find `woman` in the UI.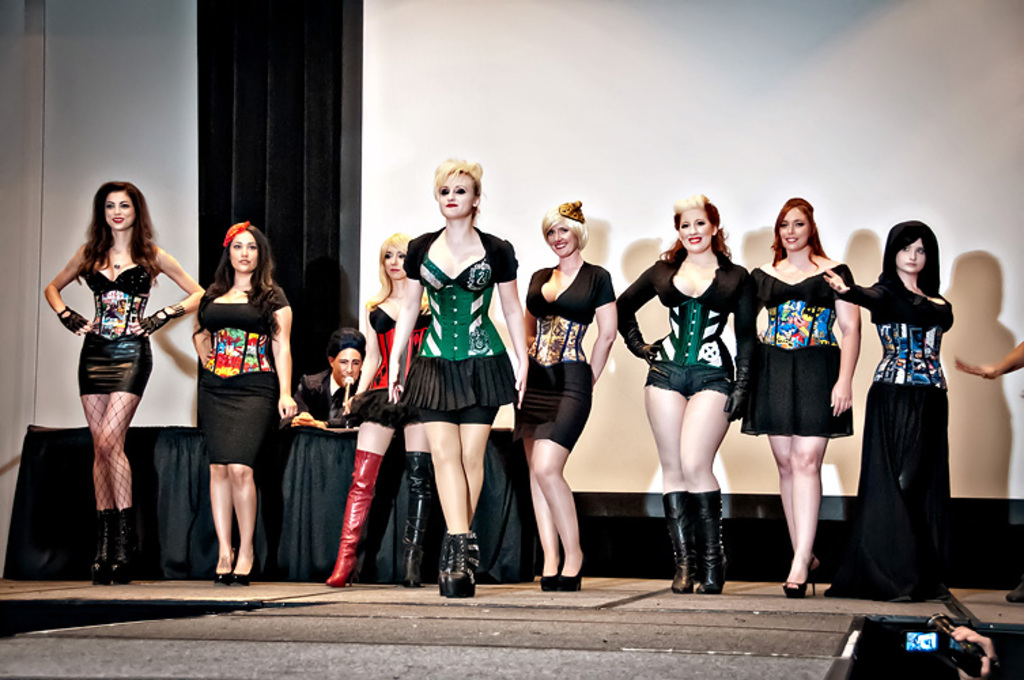
UI element at box=[740, 199, 865, 594].
